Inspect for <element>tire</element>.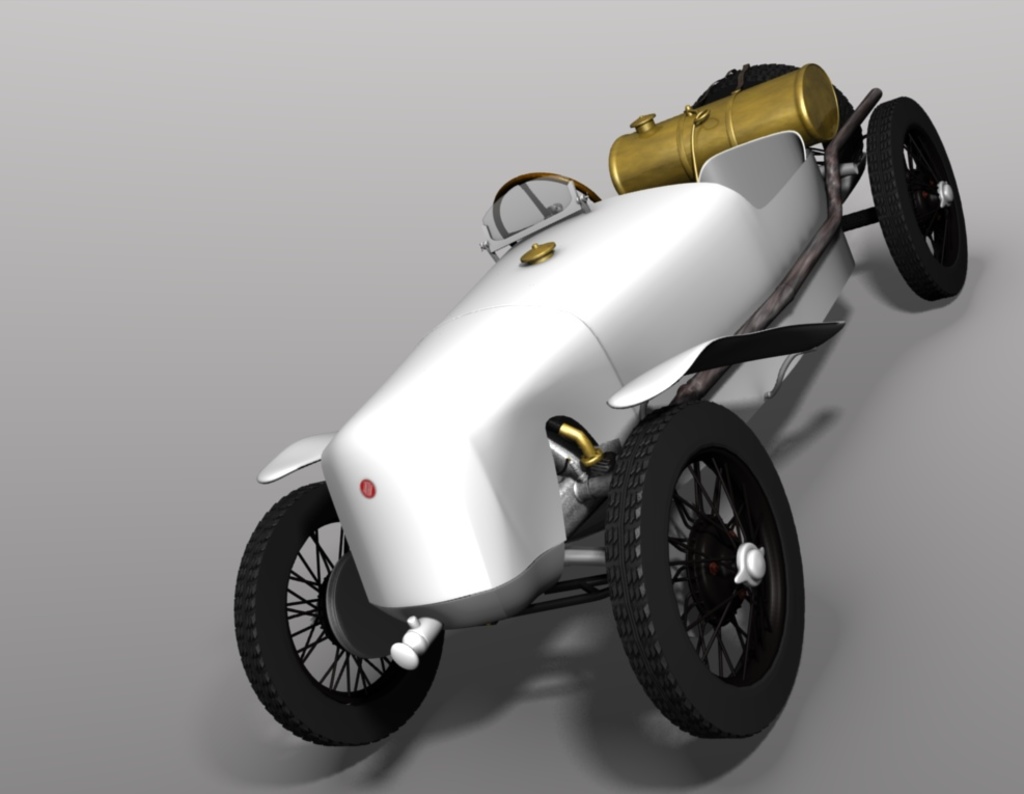
Inspection: region(610, 400, 806, 747).
